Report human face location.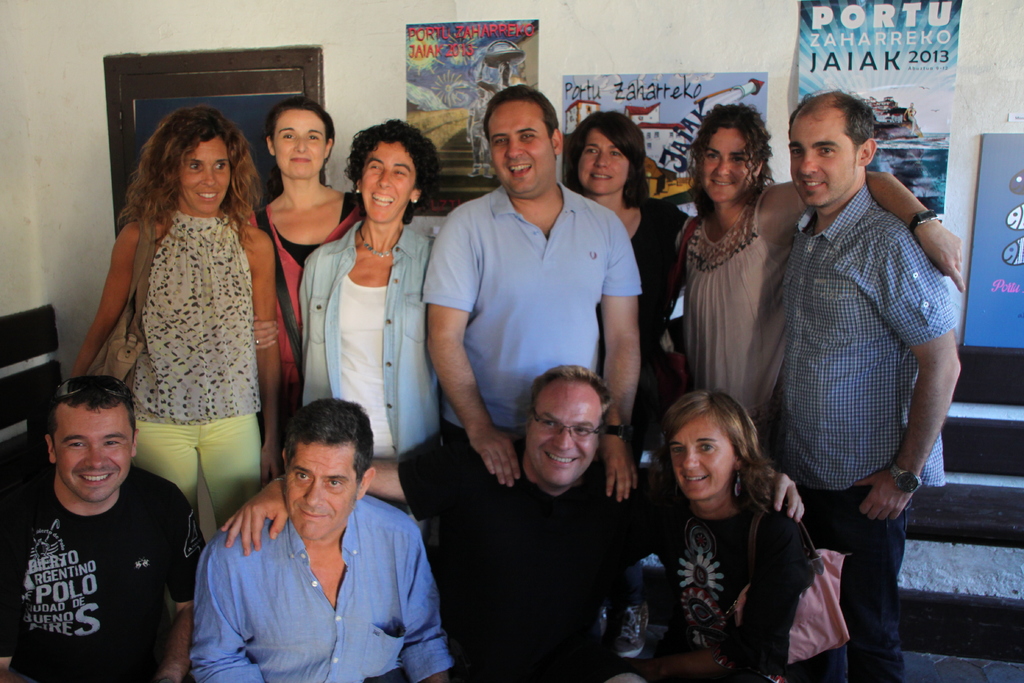
Report: BBox(787, 115, 856, 202).
